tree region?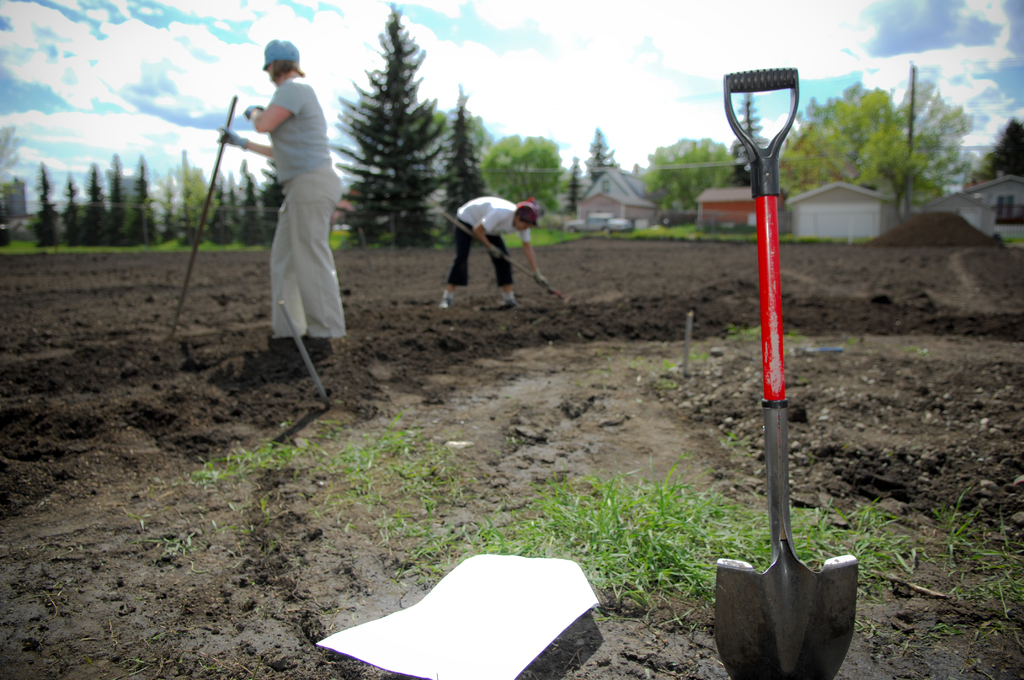
{"x1": 213, "y1": 168, "x2": 247, "y2": 248}
